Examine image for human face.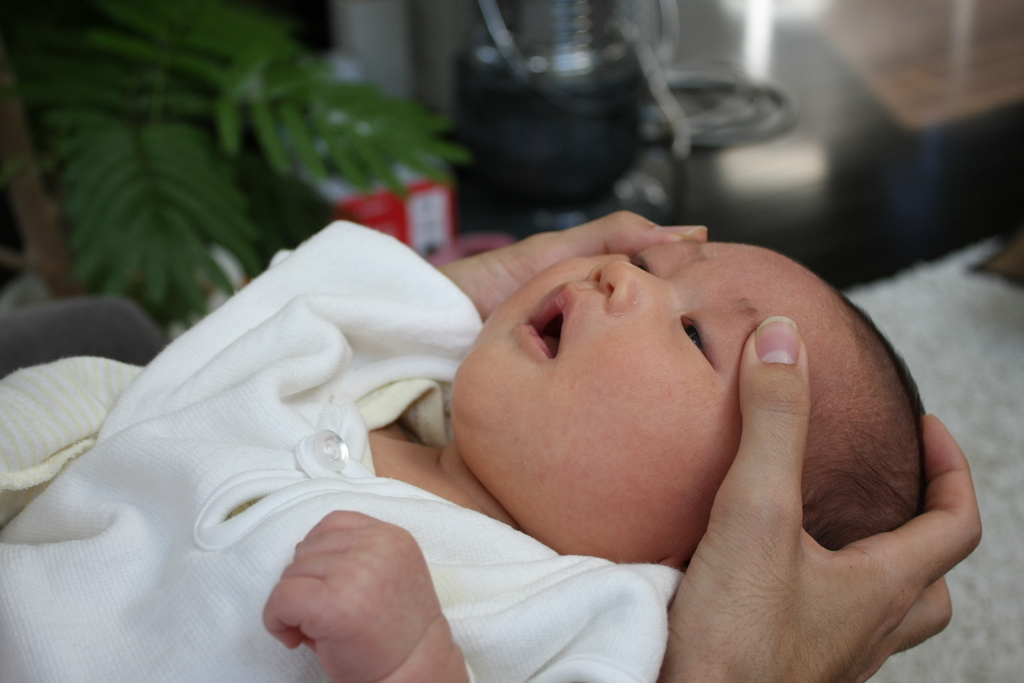
Examination result: box(452, 242, 829, 559).
